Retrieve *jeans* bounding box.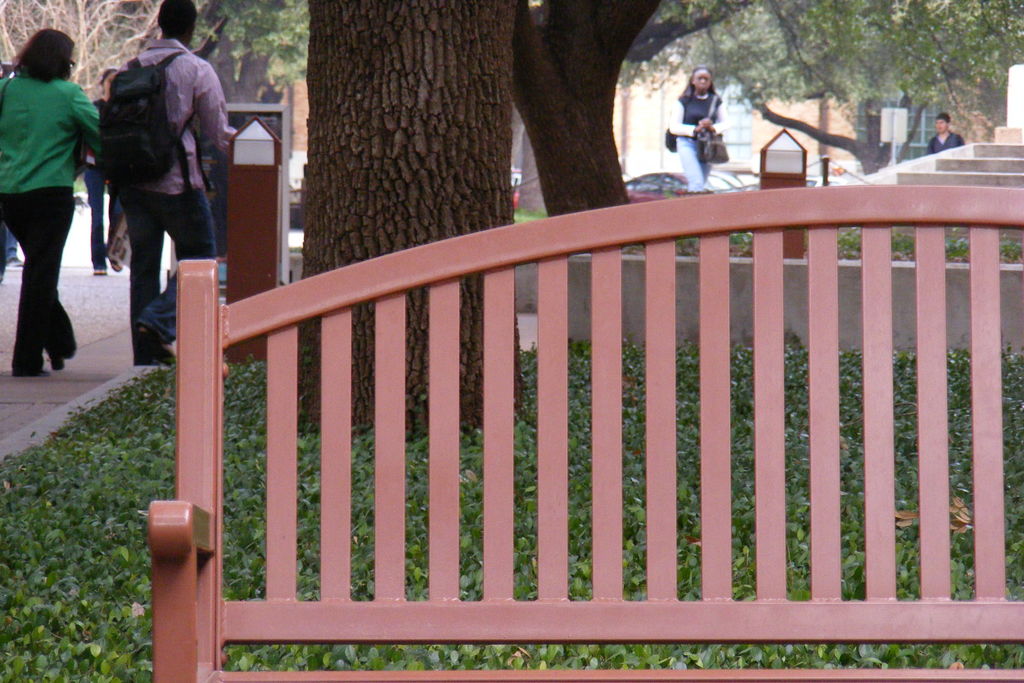
Bounding box: {"left": 673, "top": 138, "right": 714, "bottom": 193}.
